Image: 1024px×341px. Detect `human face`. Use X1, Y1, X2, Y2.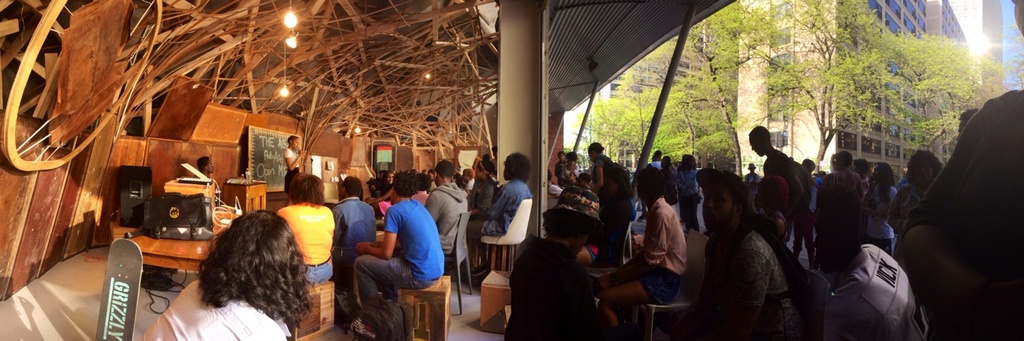
701, 186, 736, 229.
